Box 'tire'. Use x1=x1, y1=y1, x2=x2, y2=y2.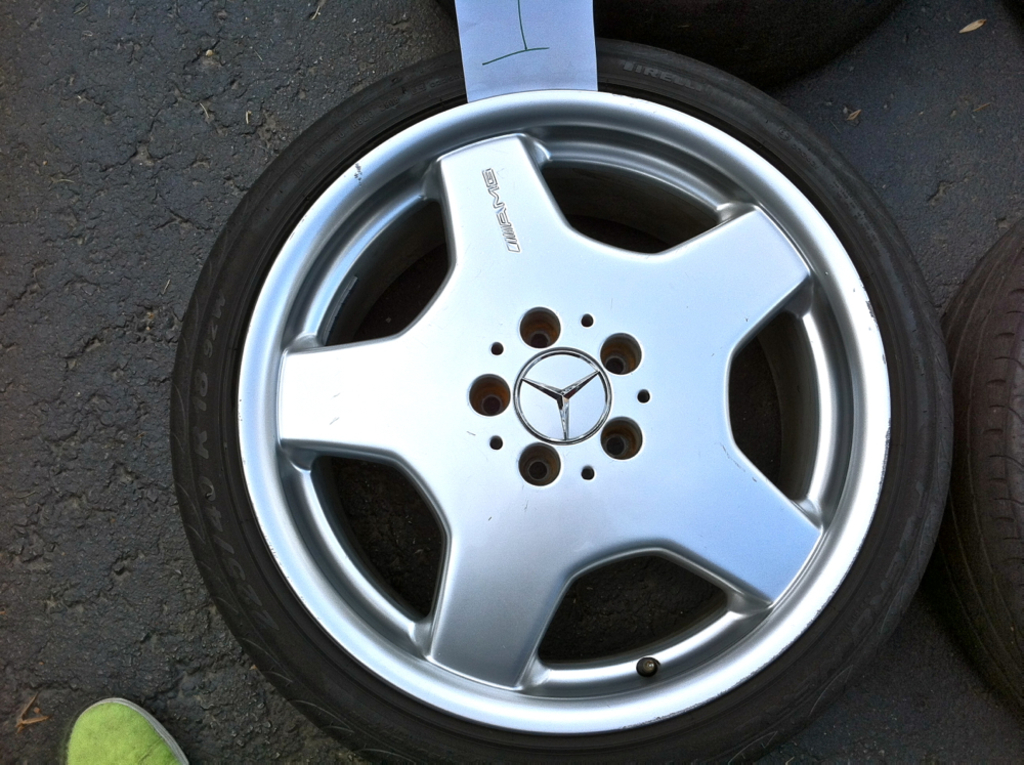
x1=439, y1=0, x2=901, y2=84.
